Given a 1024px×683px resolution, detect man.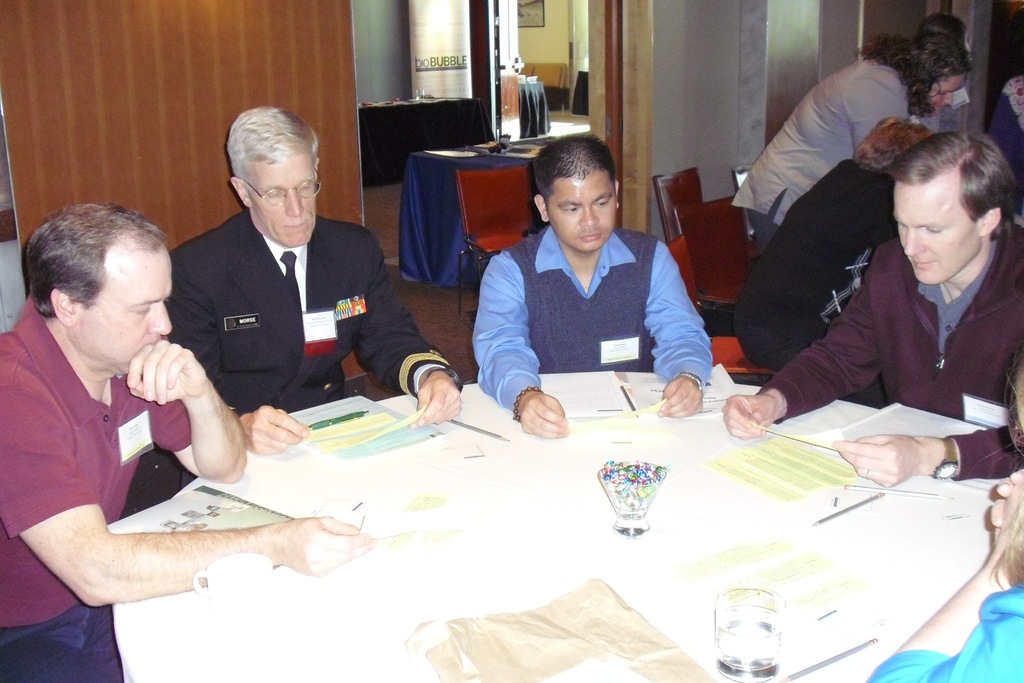
719,133,1023,486.
